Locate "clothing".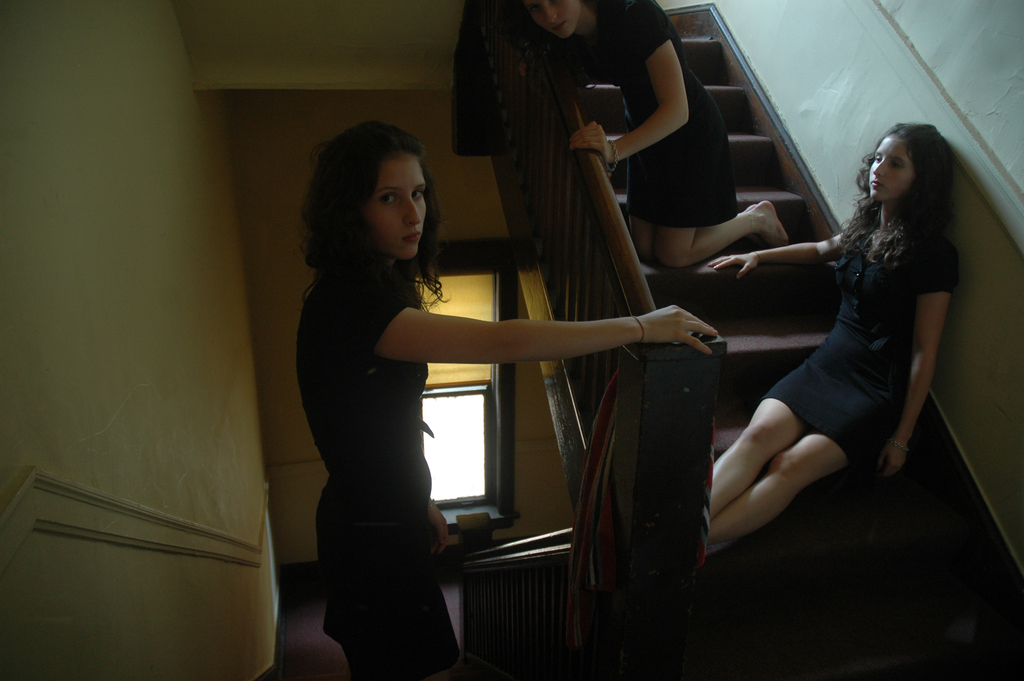
Bounding box: pyautogui.locateOnScreen(756, 216, 961, 470).
